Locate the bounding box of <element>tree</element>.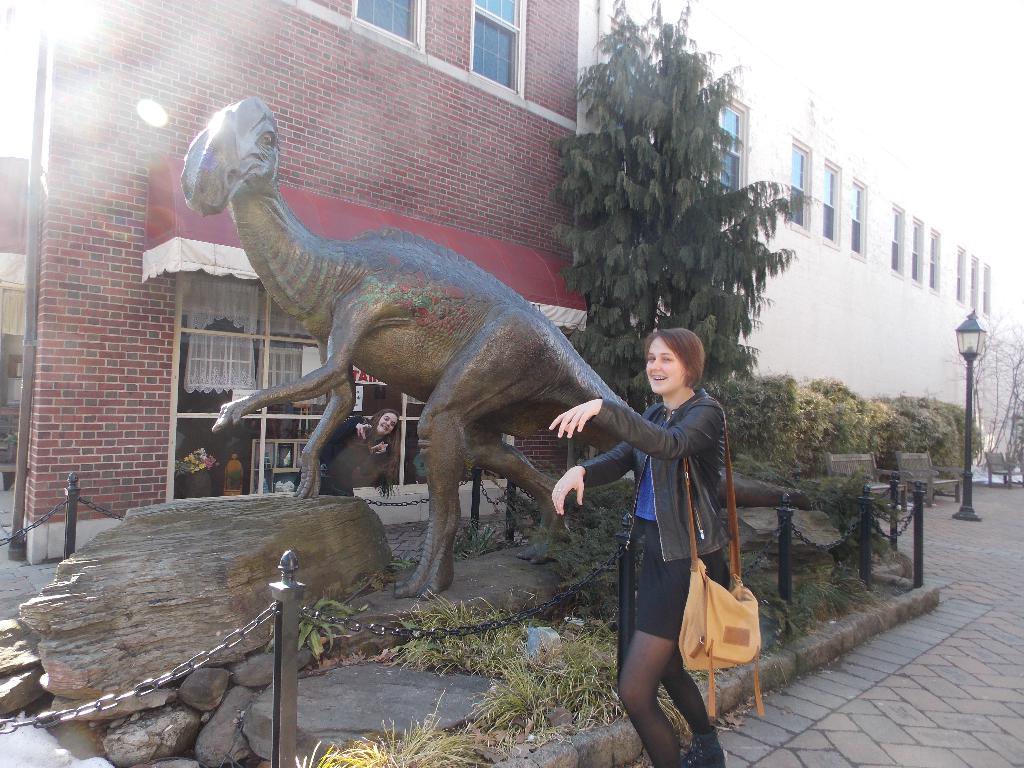
Bounding box: crop(527, 26, 797, 366).
